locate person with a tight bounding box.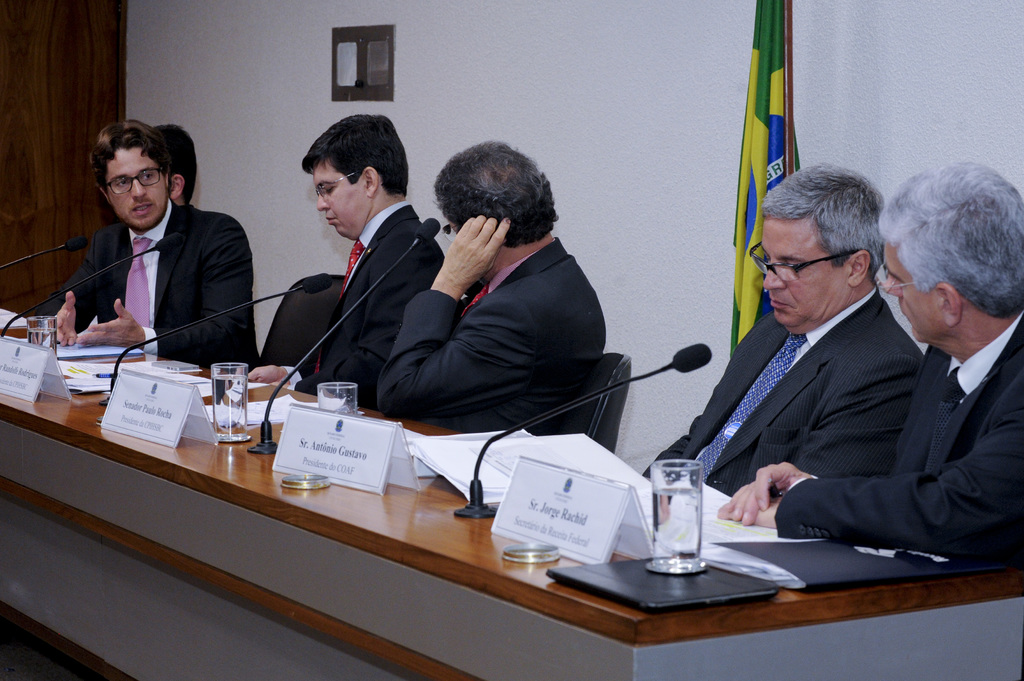
49:109:253:393.
